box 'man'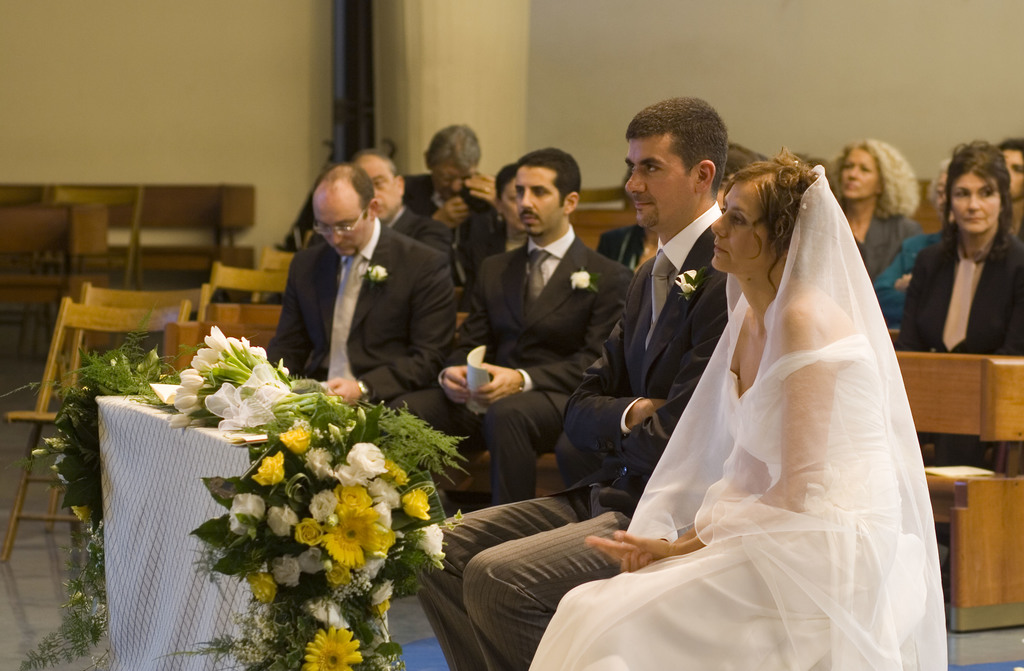
region(998, 136, 1023, 195)
